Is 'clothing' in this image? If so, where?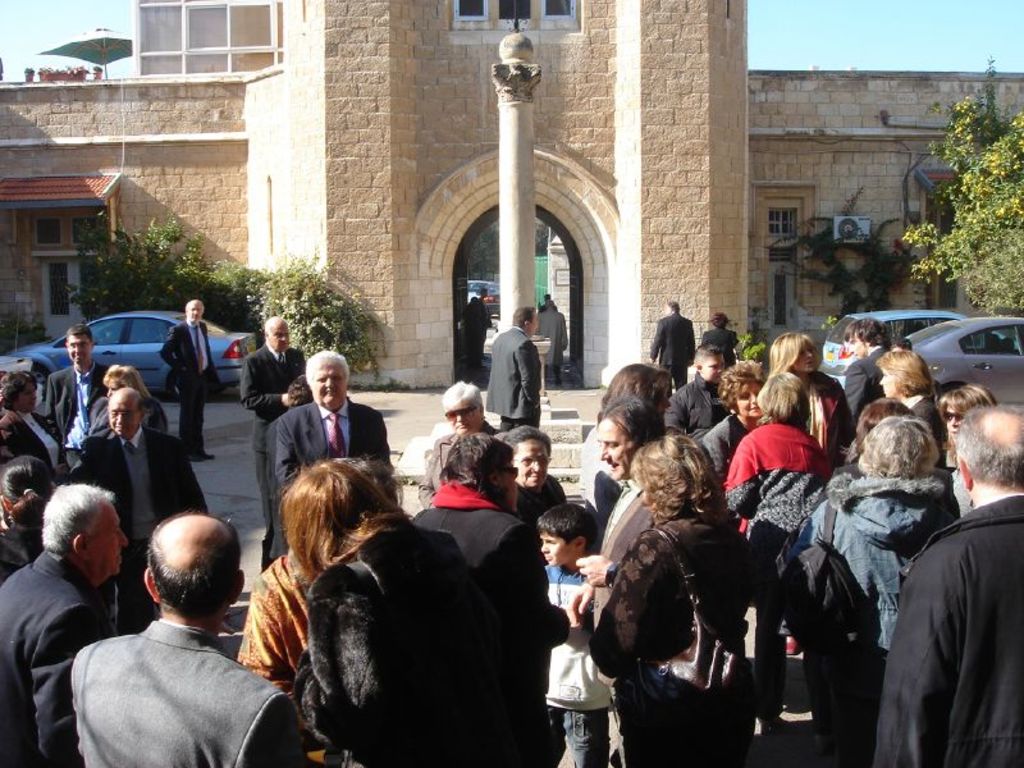
Yes, at x1=412 y1=429 x2=483 y2=509.
